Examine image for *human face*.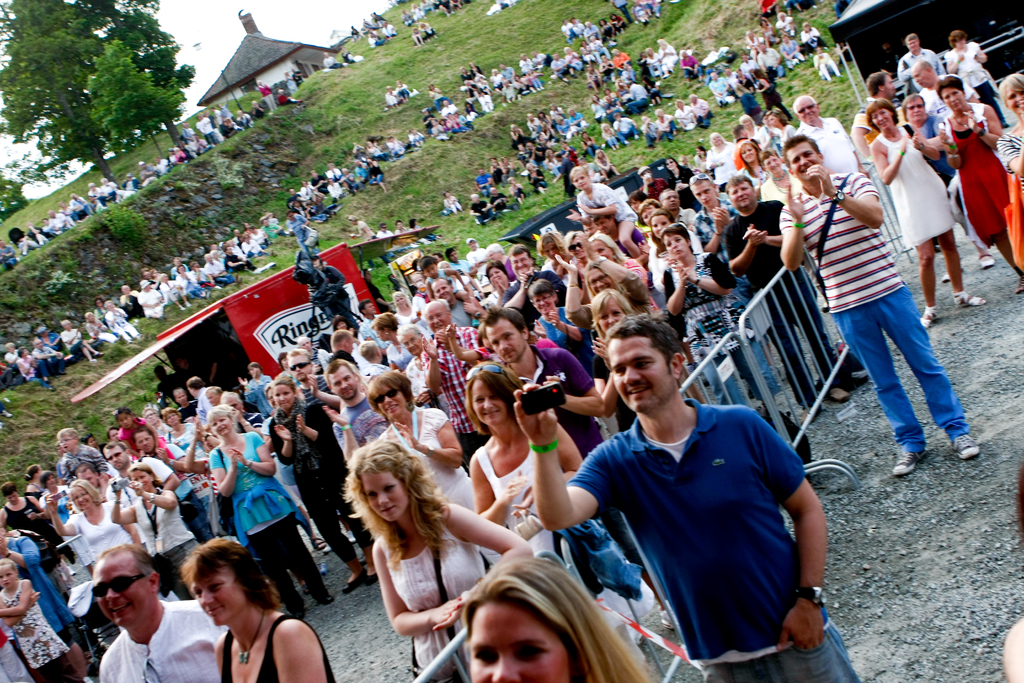
Examination result: crop(913, 64, 931, 89).
